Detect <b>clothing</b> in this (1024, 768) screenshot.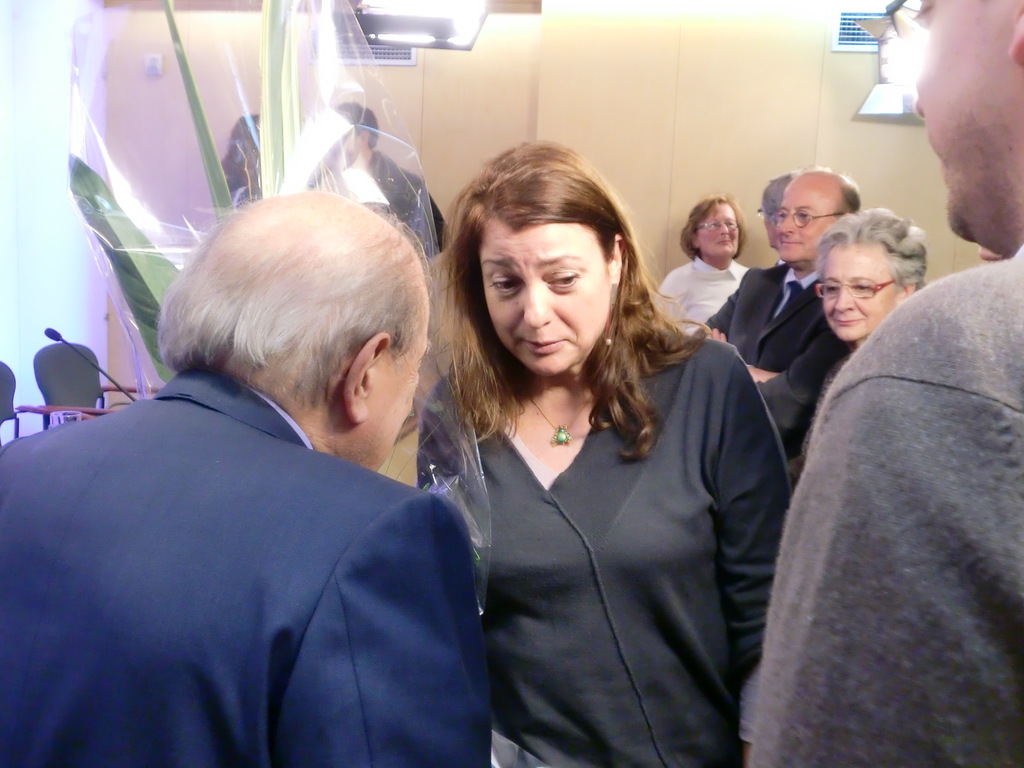
Detection: crop(20, 308, 518, 759).
